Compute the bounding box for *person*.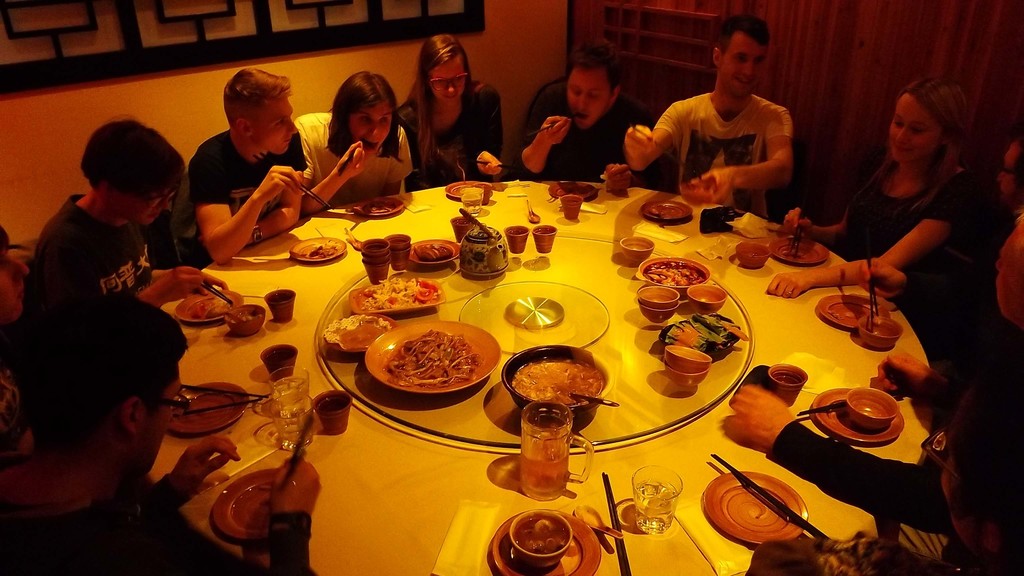
[726, 363, 1023, 575].
